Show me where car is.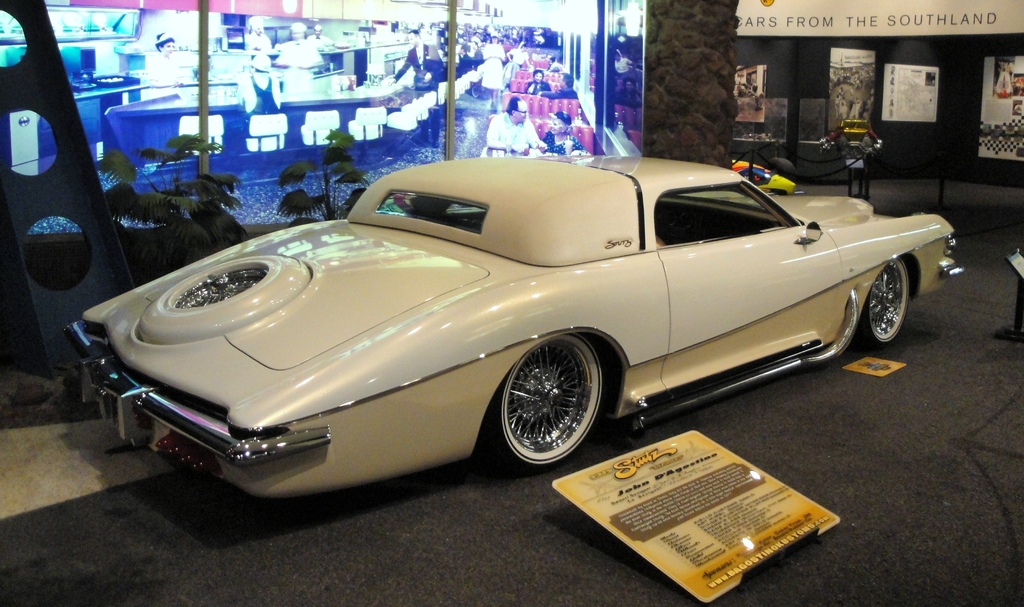
car is at rect(67, 150, 961, 501).
